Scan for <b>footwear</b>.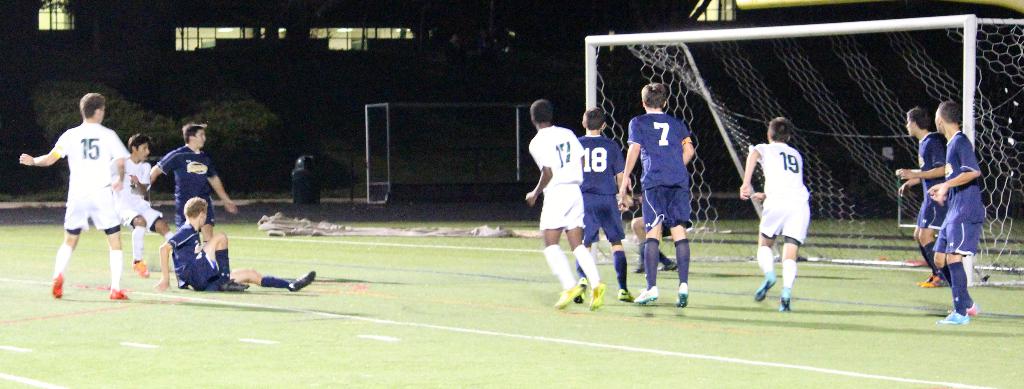
Scan result: detection(555, 285, 584, 313).
